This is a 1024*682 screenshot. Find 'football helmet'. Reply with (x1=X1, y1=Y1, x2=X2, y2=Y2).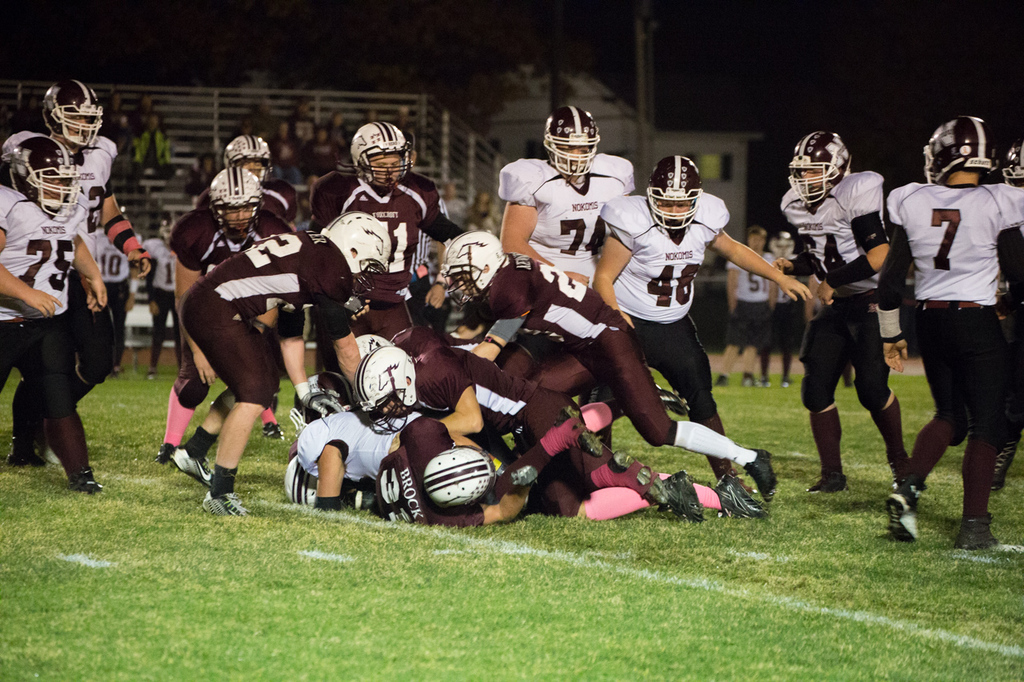
(x1=157, y1=214, x2=174, y2=241).
